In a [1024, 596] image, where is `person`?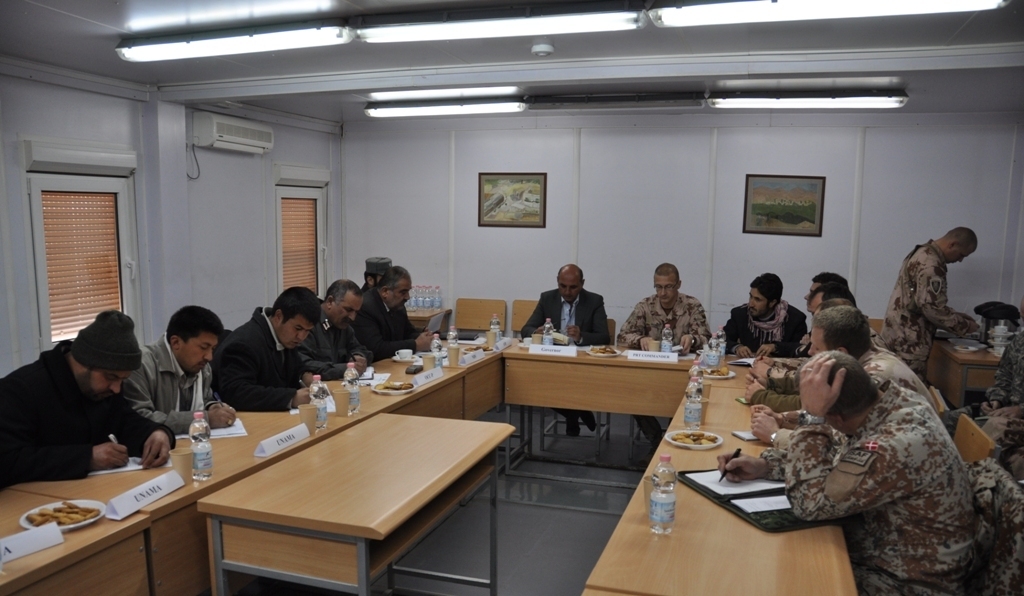
751 303 936 451.
